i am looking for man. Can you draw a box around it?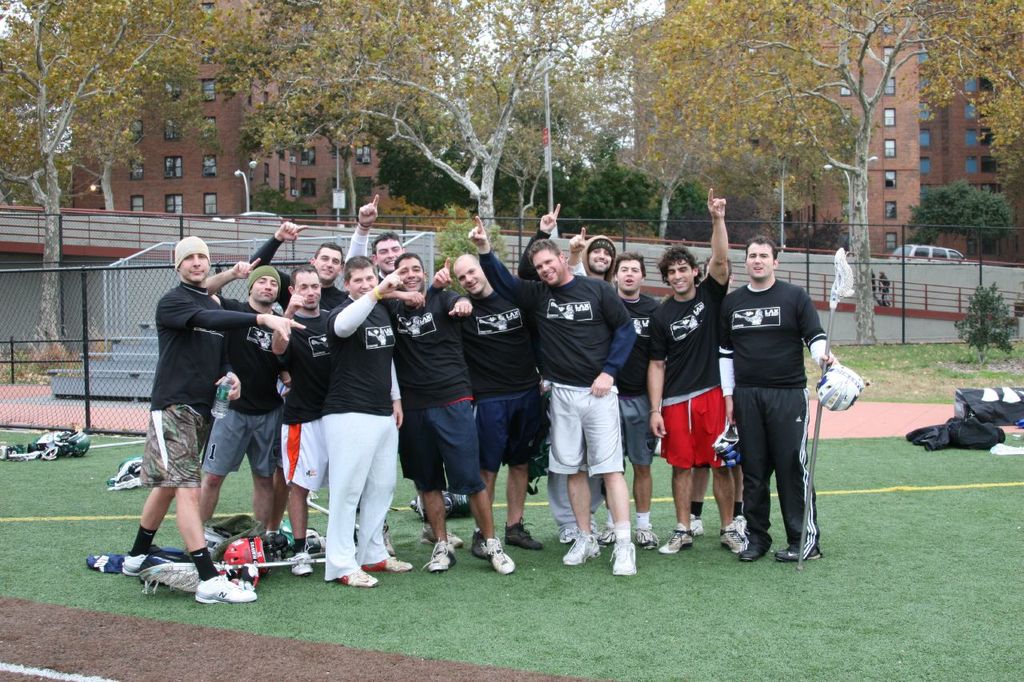
Sure, the bounding box is <bbox>201, 257, 290, 559</bbox>.
